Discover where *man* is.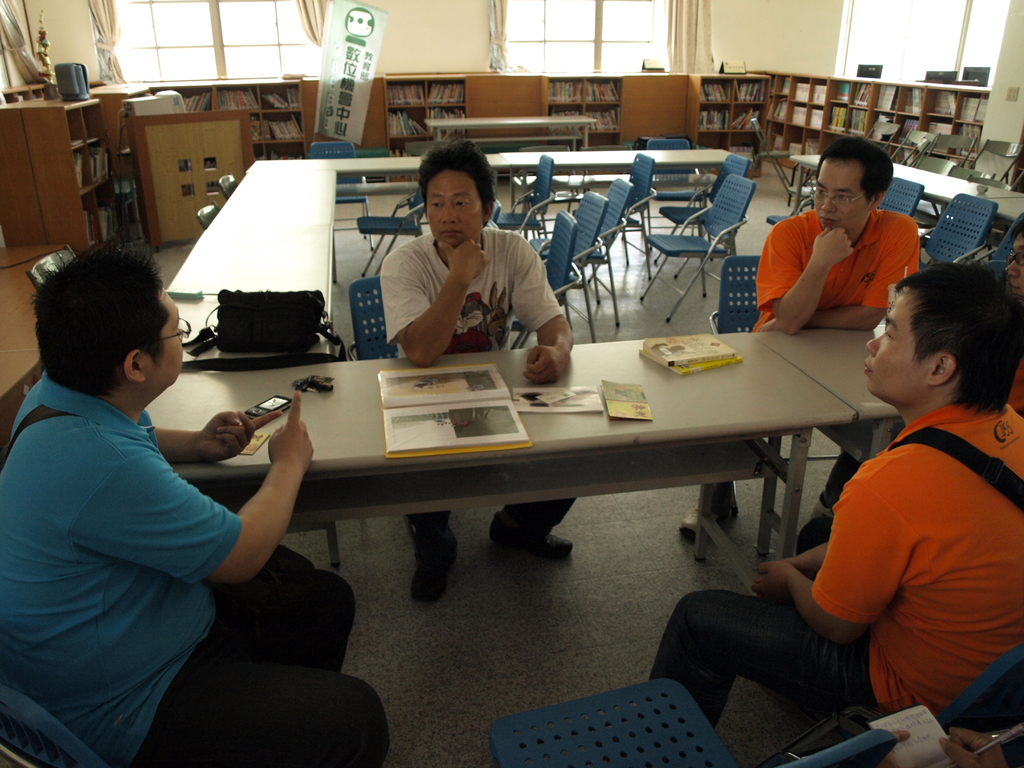
Discovered at crop(645, 262, 1023, 736).
